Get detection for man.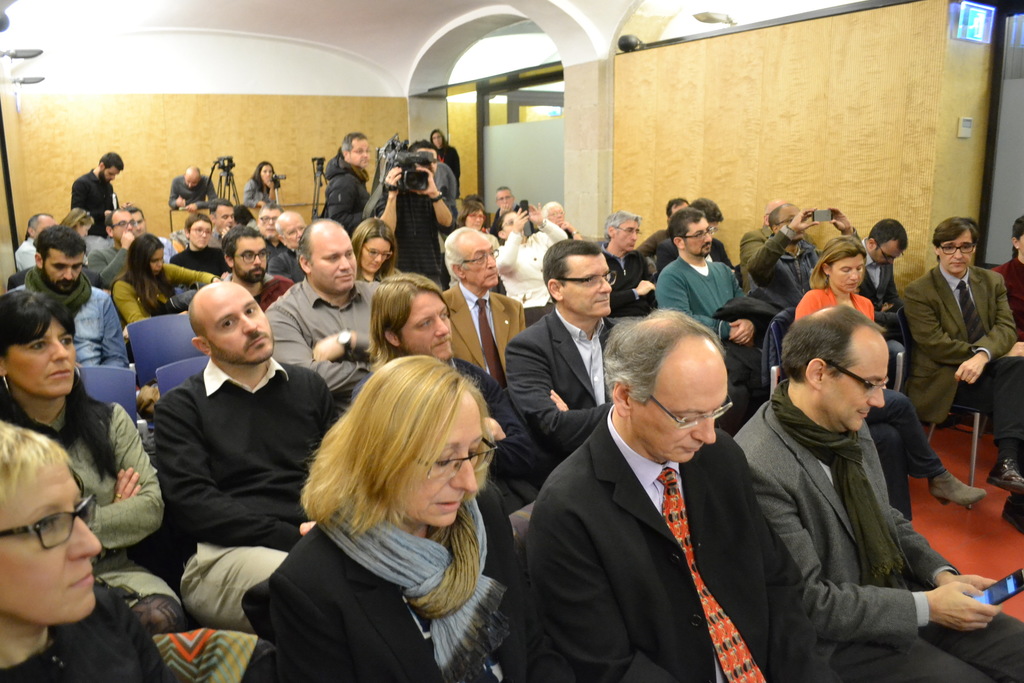
Detection: bbox=(168, 167, 222, 211).
